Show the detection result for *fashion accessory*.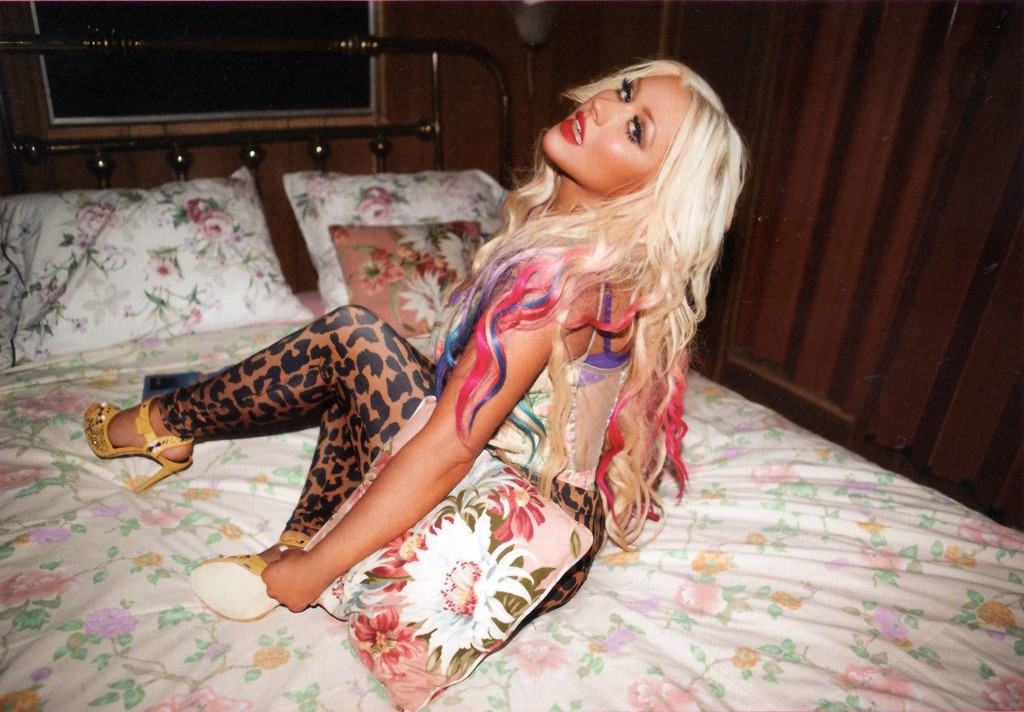
{"x1": 83, "y1": 391, "x2": 195, "y2": 496}.
